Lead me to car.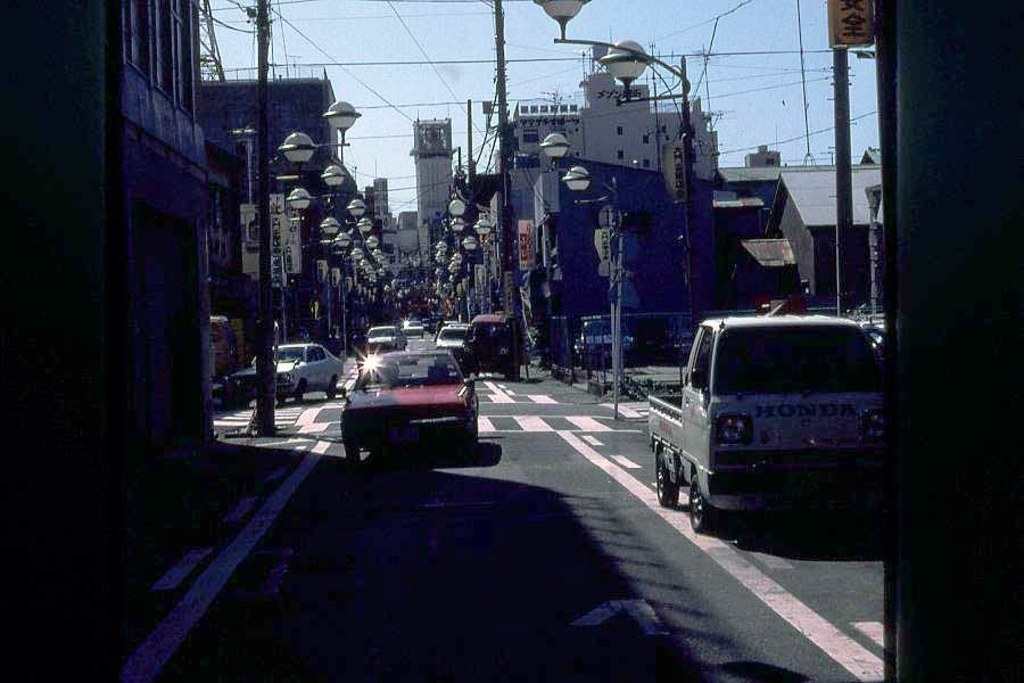
Lead to Rect(226, 340, 339, 405).
